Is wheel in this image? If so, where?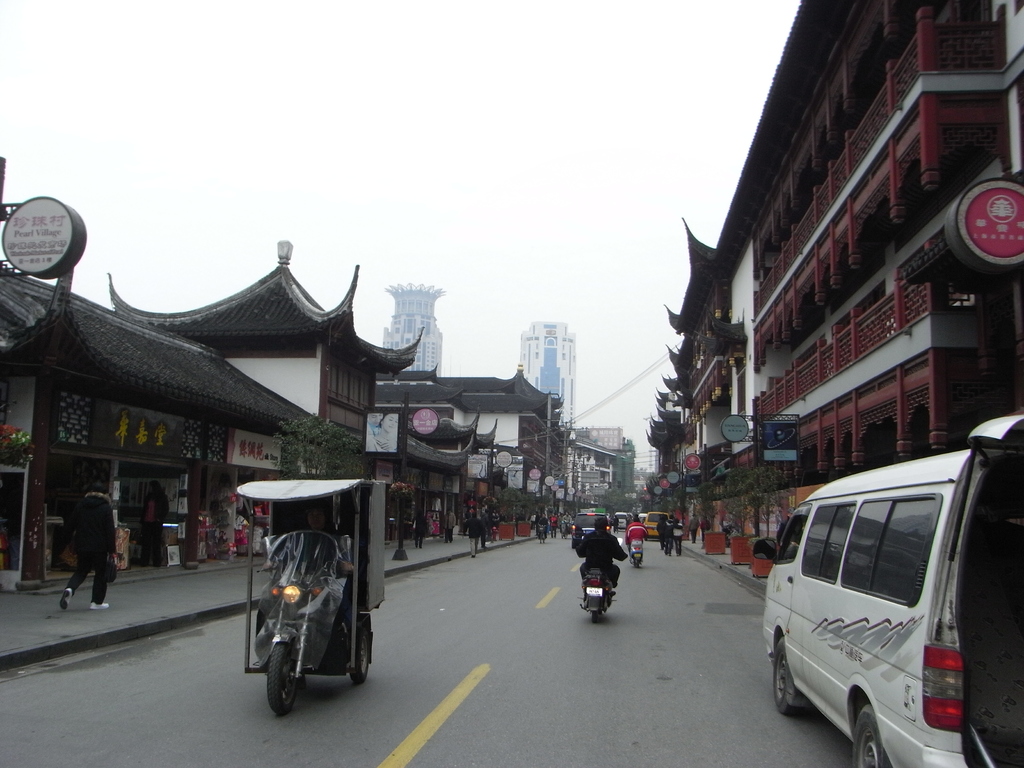
Yes, at {"left": 268, "top": 643, "right": 300, "bottom": 715}.
